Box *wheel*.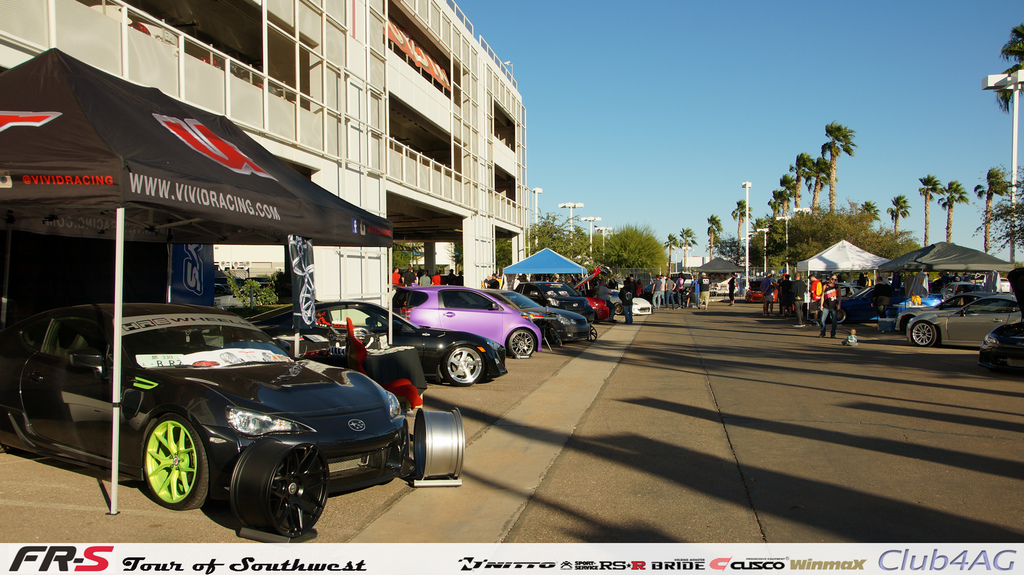
BBox(441, 342, 488, 387).
